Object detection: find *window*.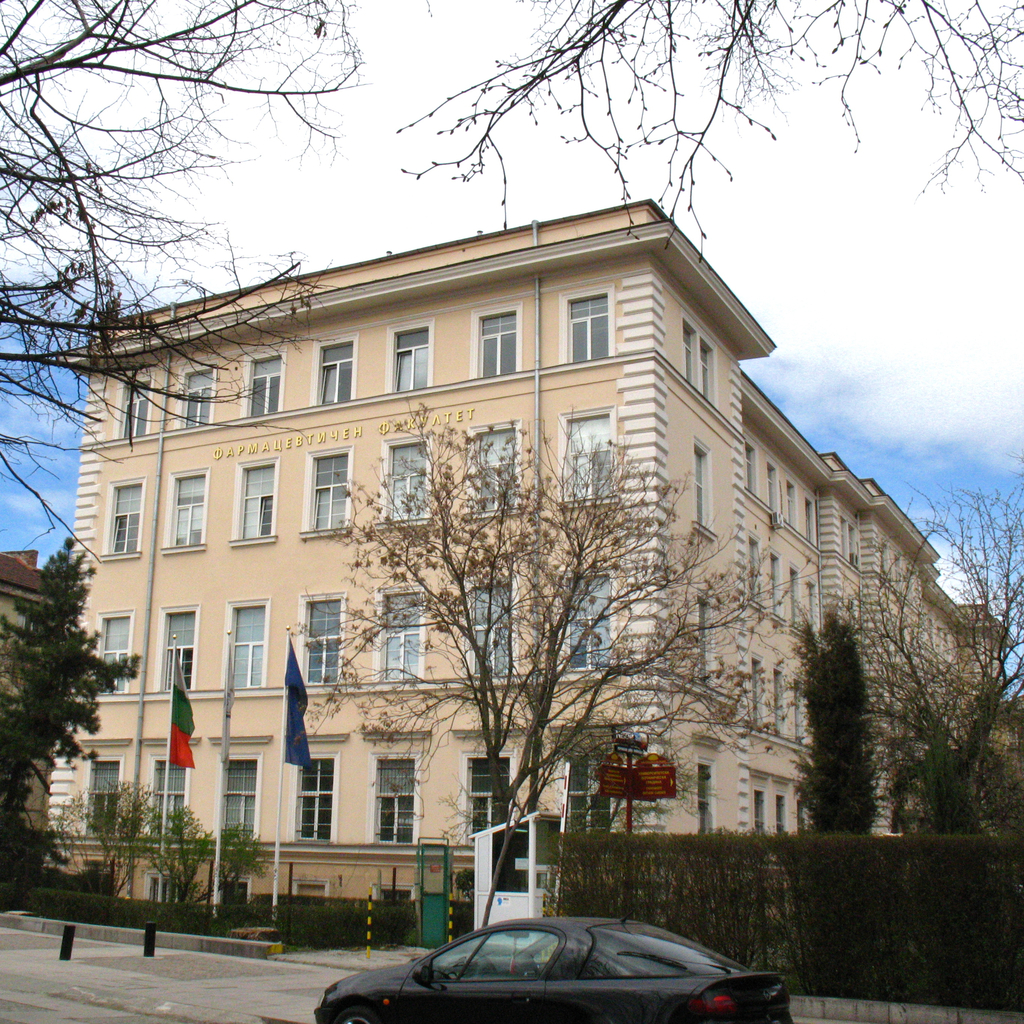
790,573,796,624.
